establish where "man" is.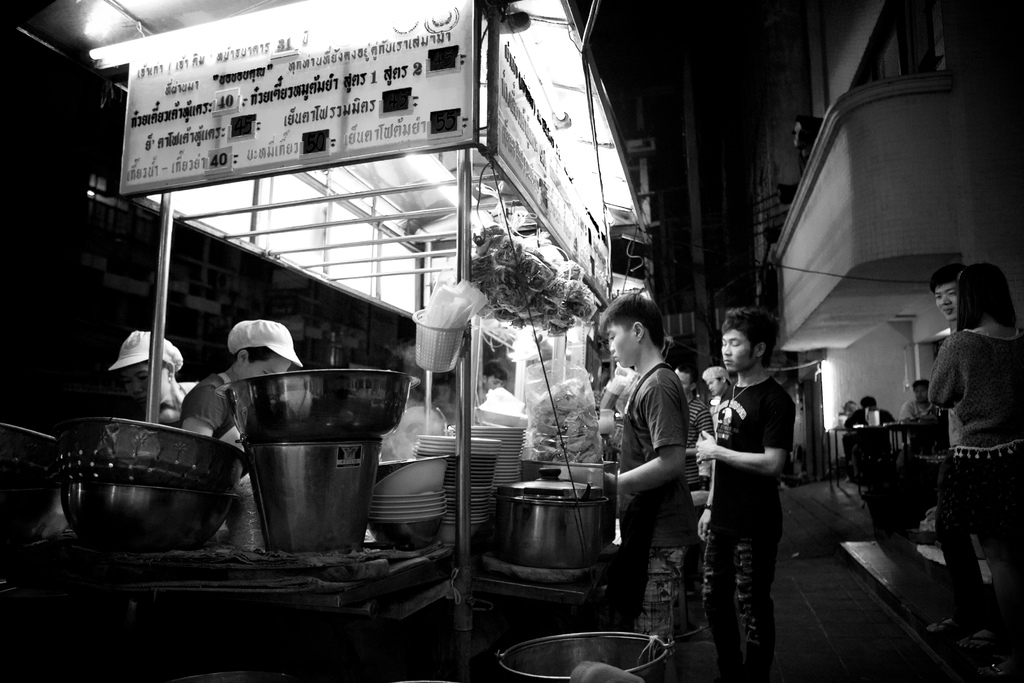
Established at [left=703, top=366, right=732, bottom=441].
